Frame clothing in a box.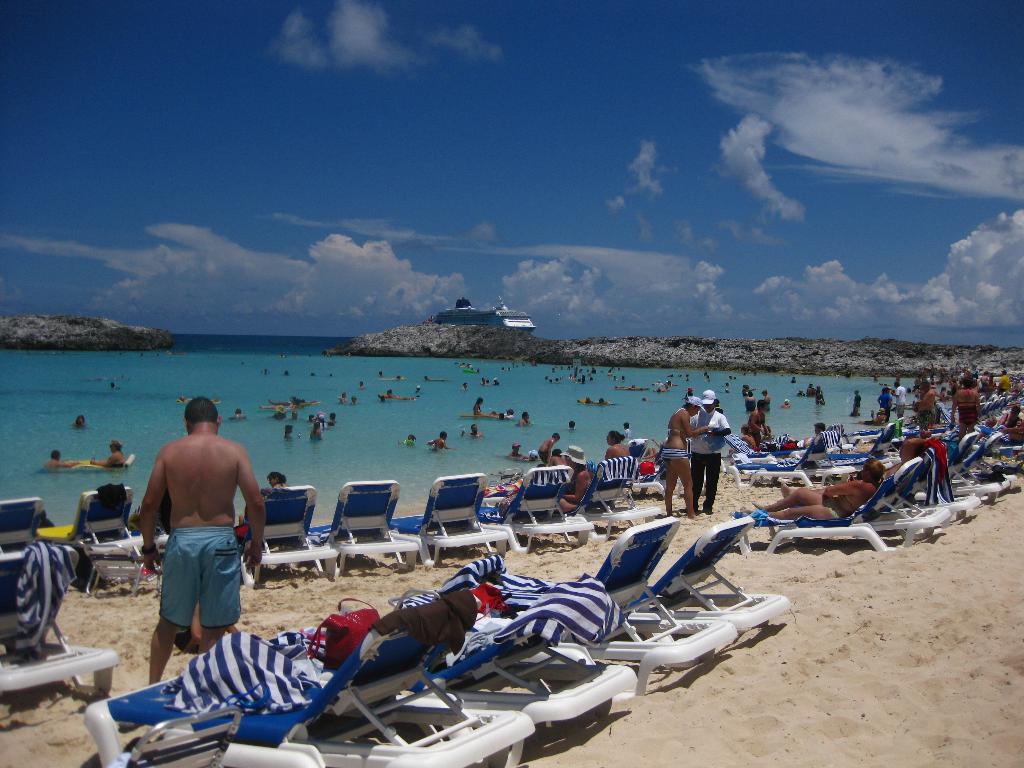
detection(662, 426, 687, 433).
